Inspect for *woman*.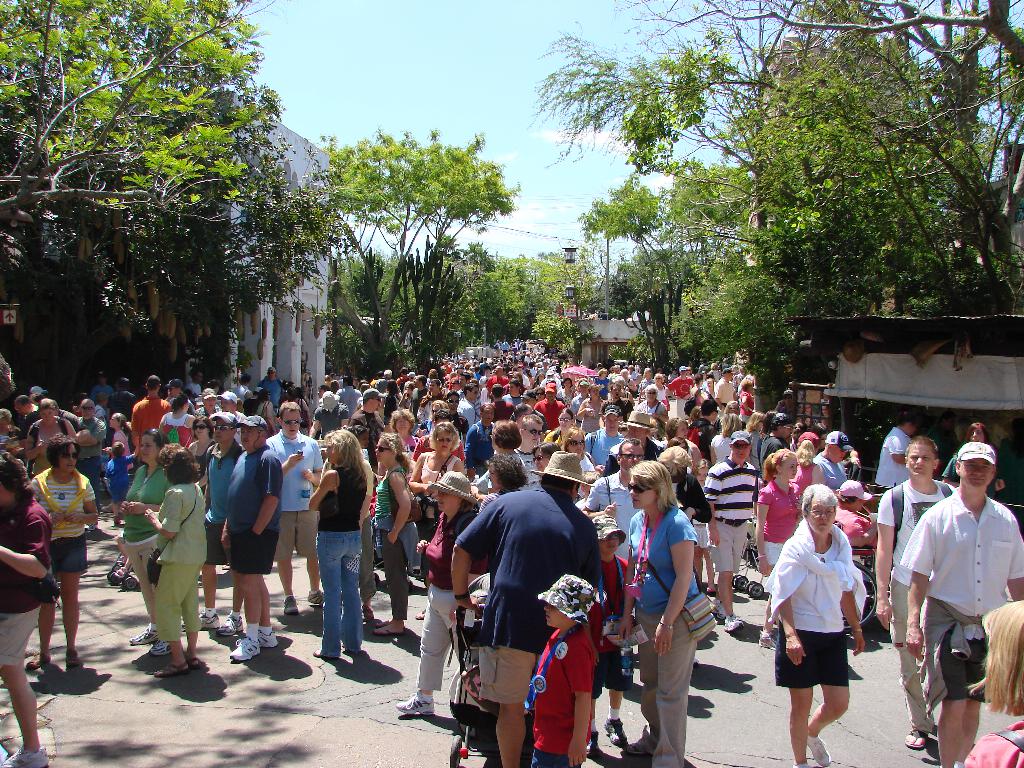
Inspection: [399,474,481,715].
